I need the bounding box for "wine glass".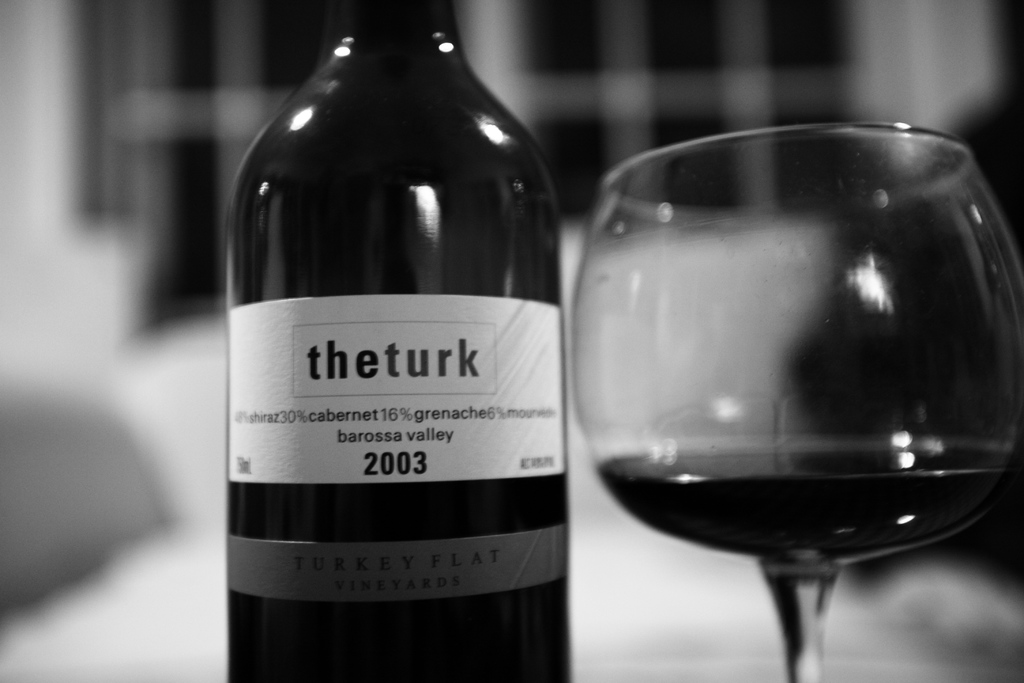
Here it is: 572,124,1023,682.
